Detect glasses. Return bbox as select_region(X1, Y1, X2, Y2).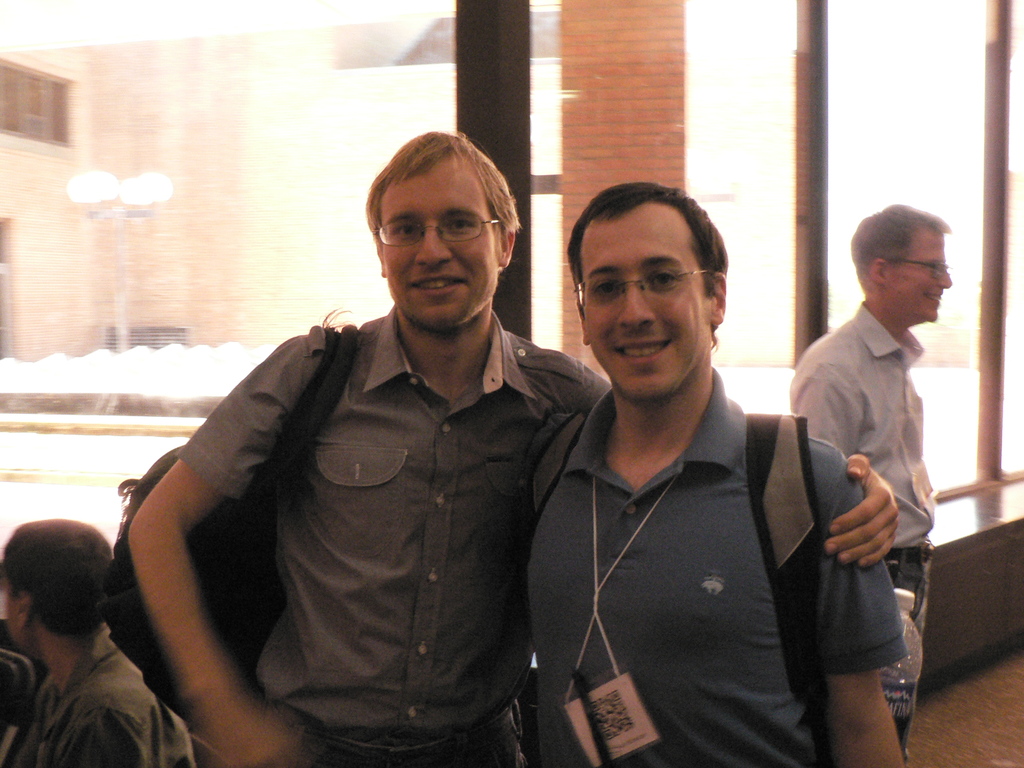
select_region(890, 257, 952, 282).
